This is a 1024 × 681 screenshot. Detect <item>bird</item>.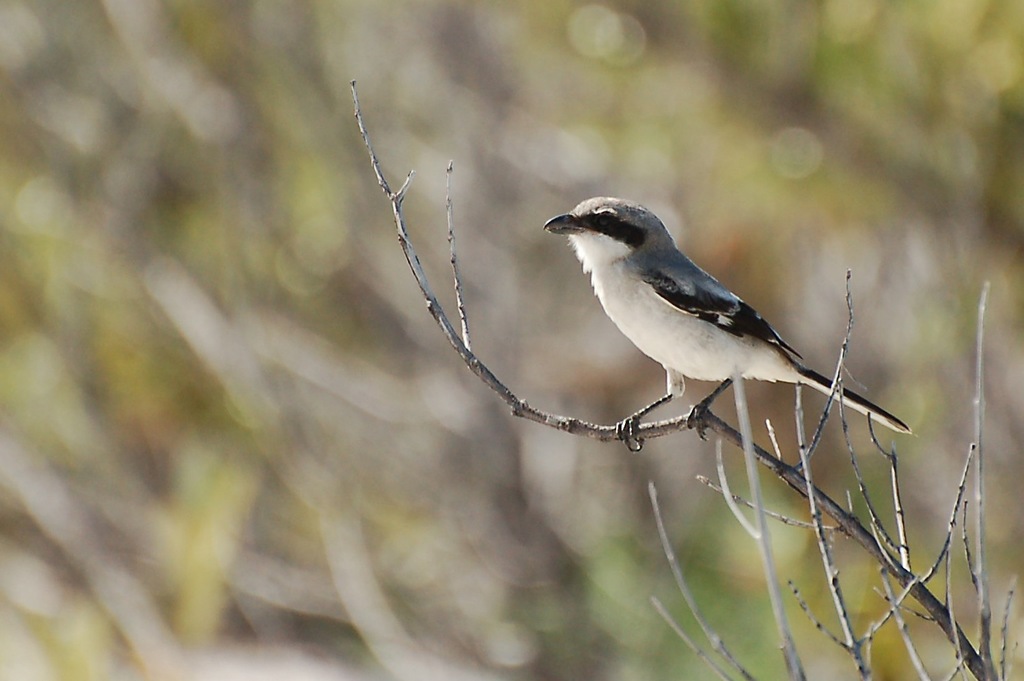
[535, 194, 905, 456].
